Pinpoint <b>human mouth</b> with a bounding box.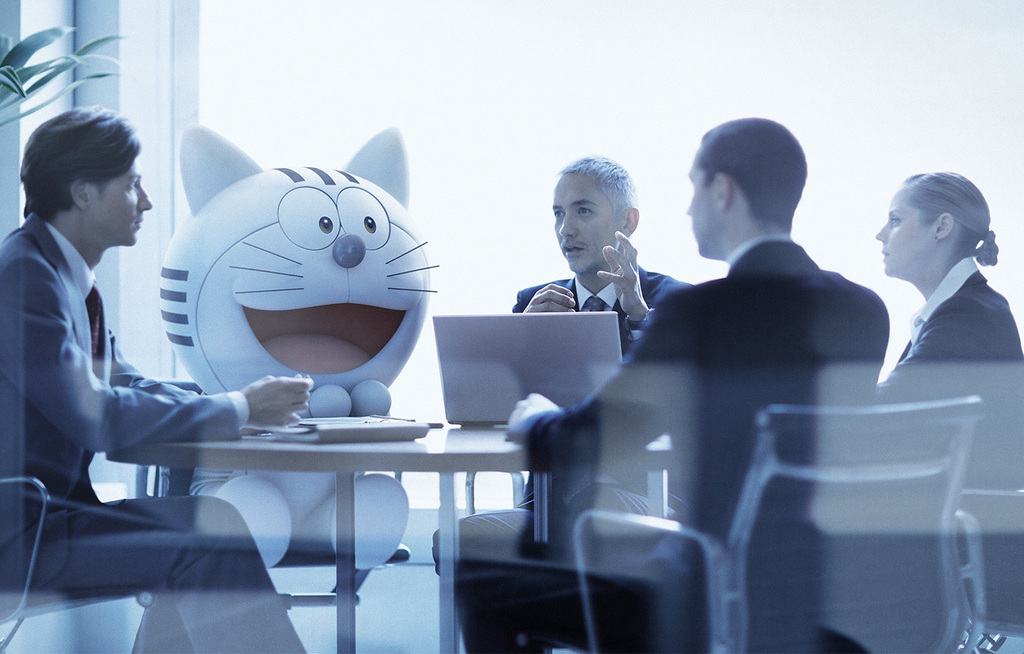
[135,216,145,225].
